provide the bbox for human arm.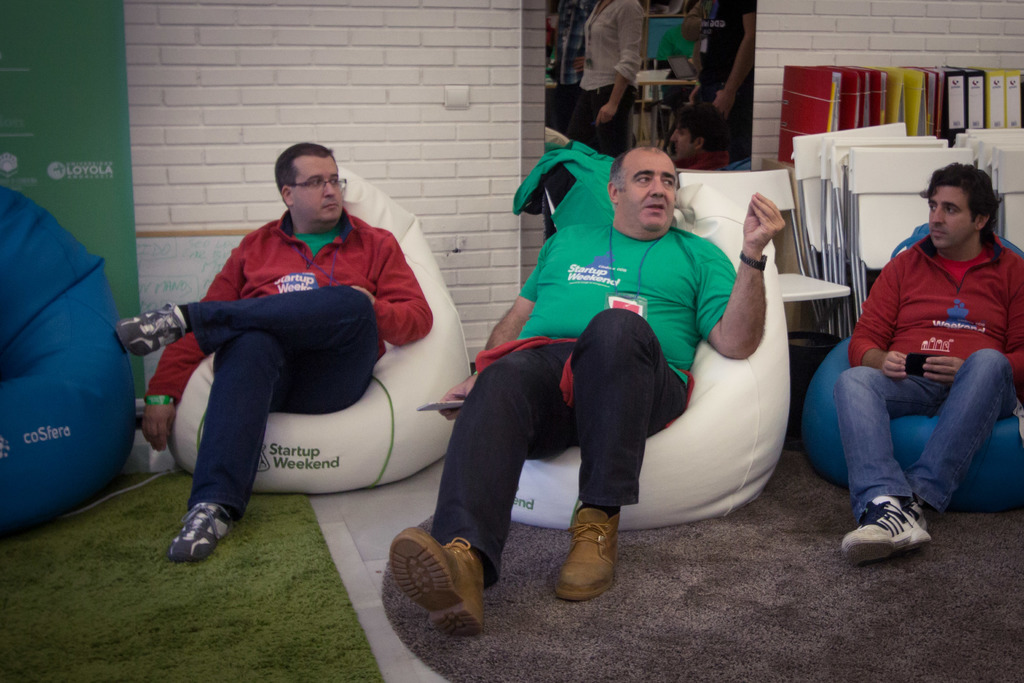
bbox=[923, 262, 1023, 386].
